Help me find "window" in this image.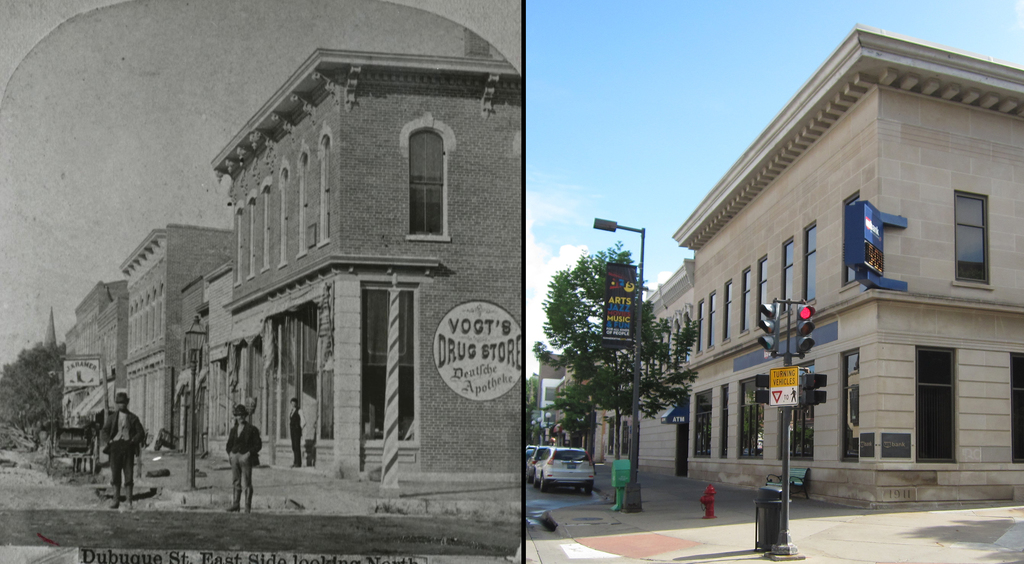
Found it: region(708, 290, 716, 349).
